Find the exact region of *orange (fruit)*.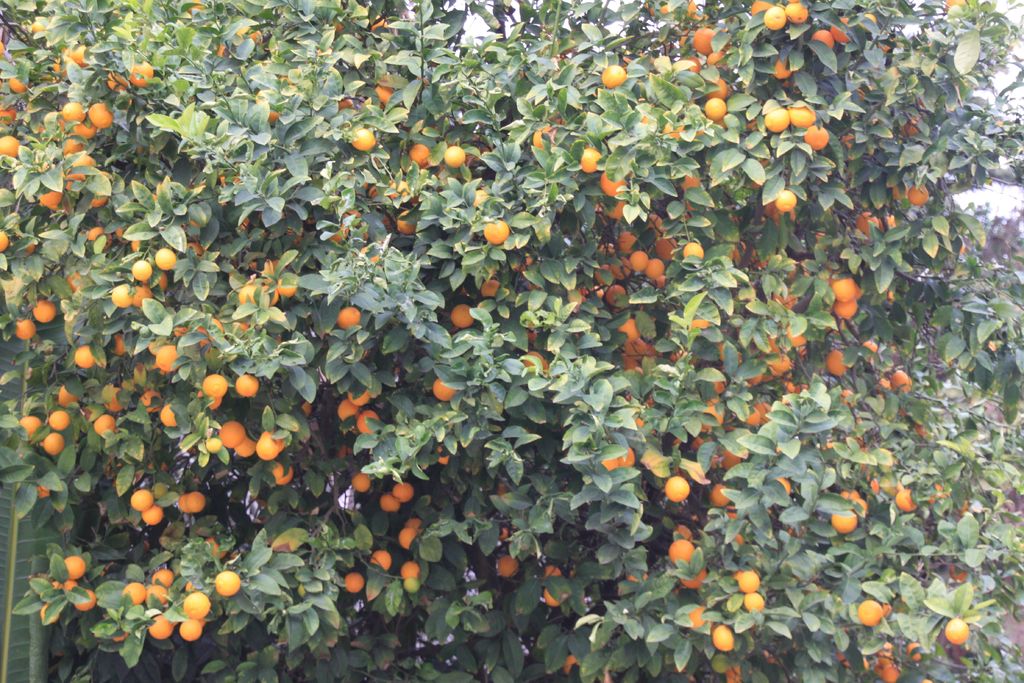
Exact region: [351, 473, 371, 493].
